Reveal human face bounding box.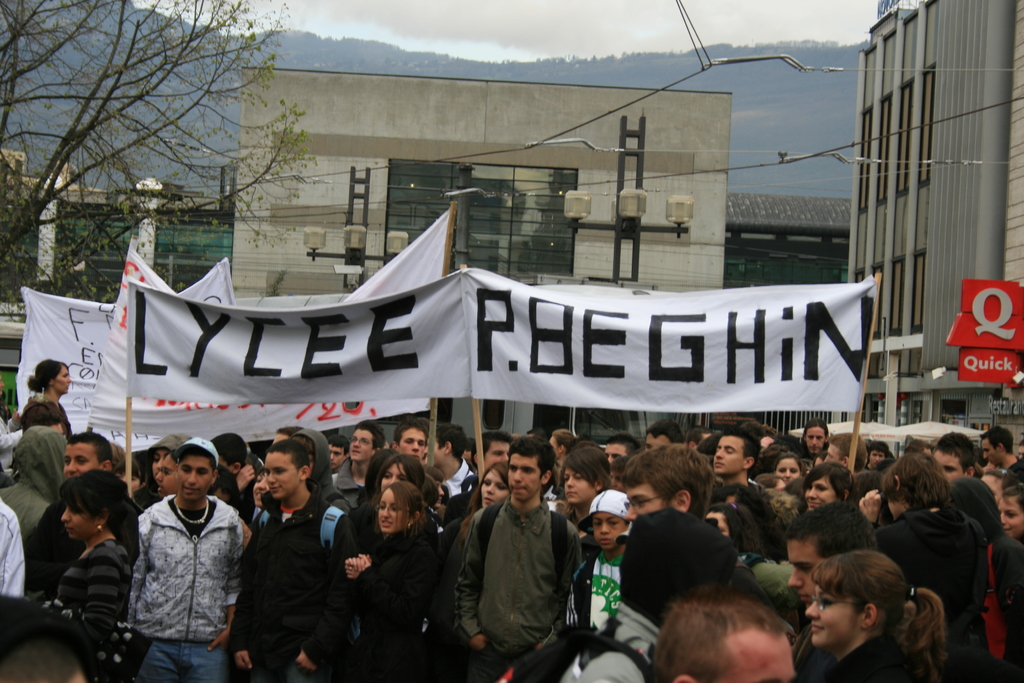
Revealed: BBox(63, 443, 98, 477).
